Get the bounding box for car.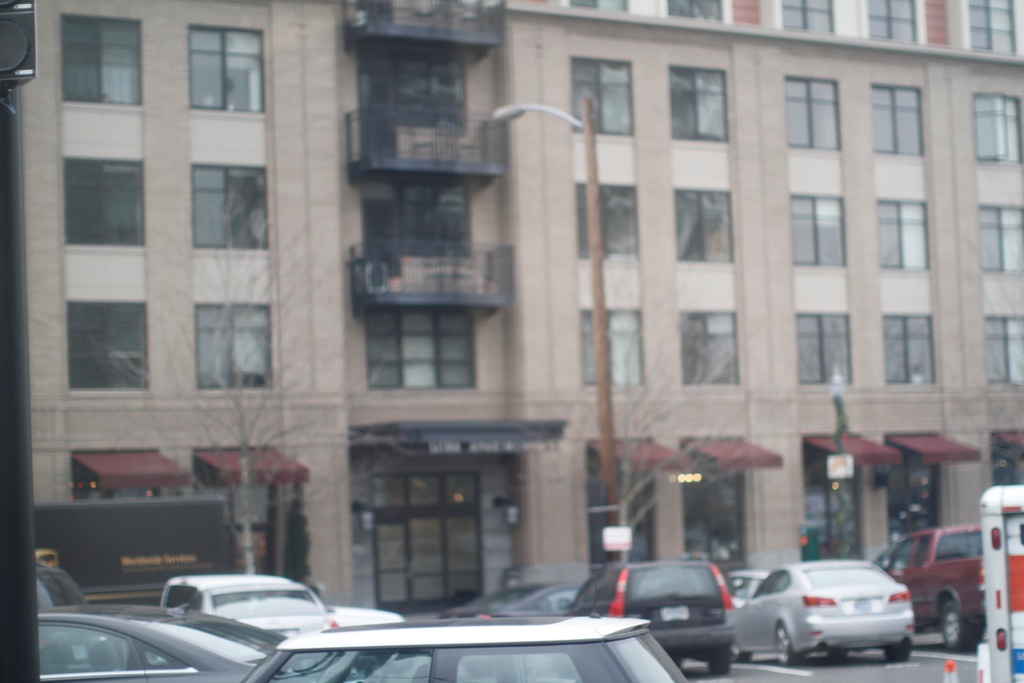
box=[726, 575, 771, 598].
